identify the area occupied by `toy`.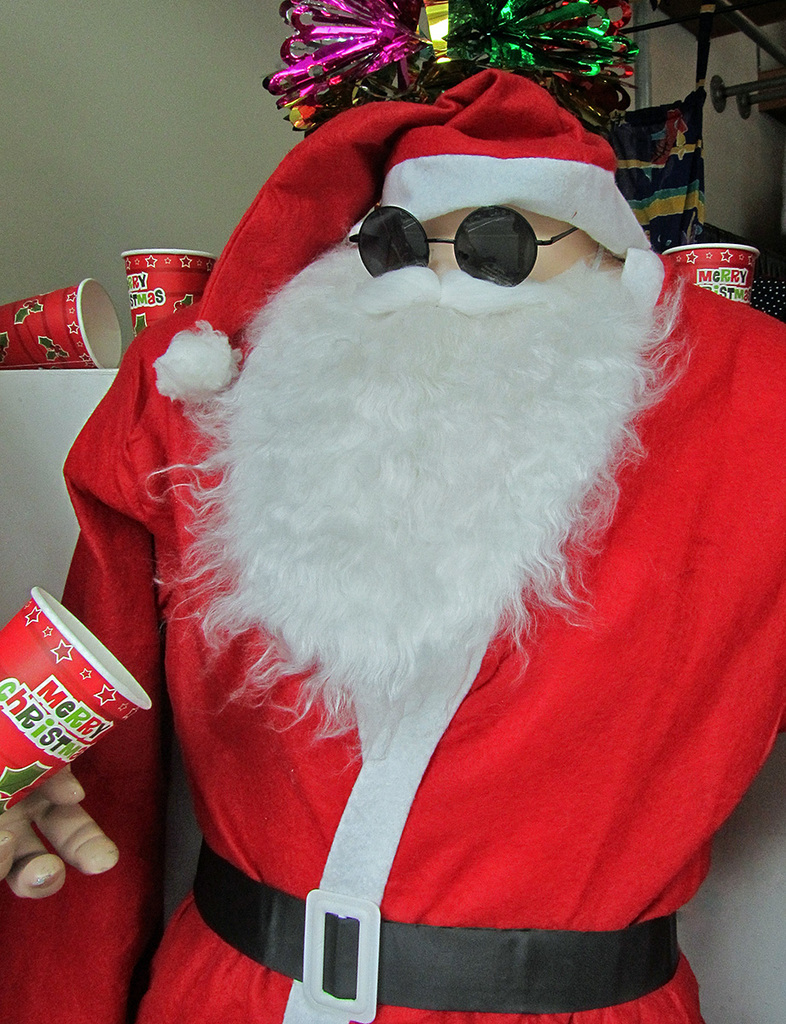
Area: <region>0, 68, 783, 1023</region>.
